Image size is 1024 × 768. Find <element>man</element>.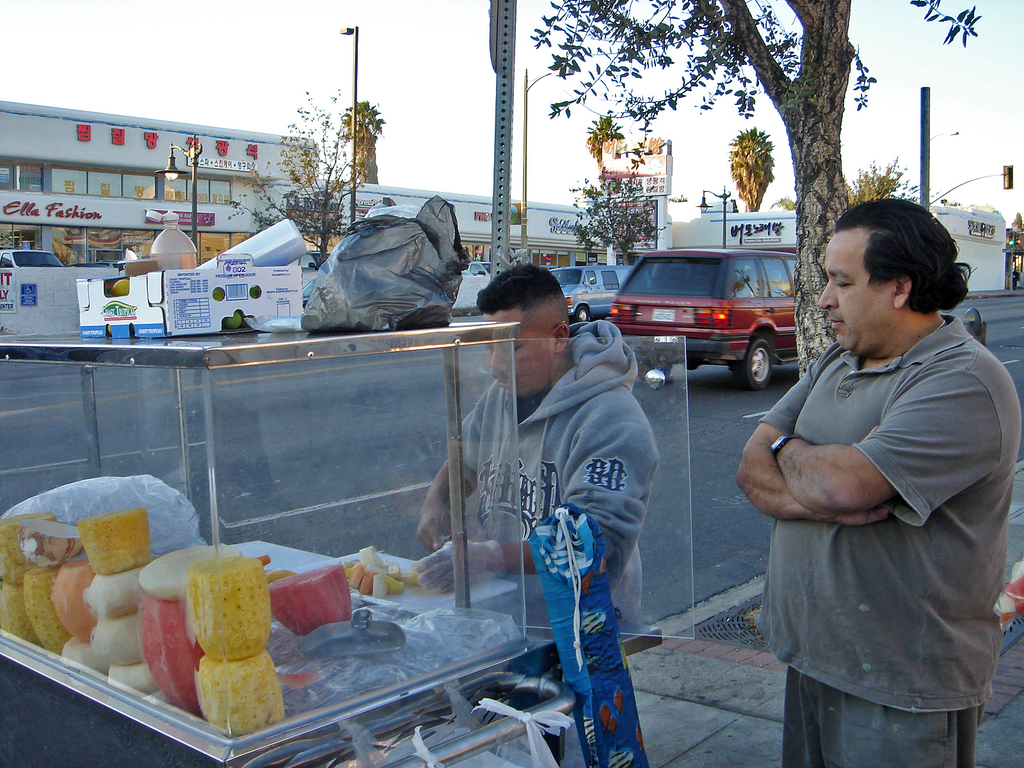
{"left": 417, "top": 264, "right": 660, "bottom": 710}.
